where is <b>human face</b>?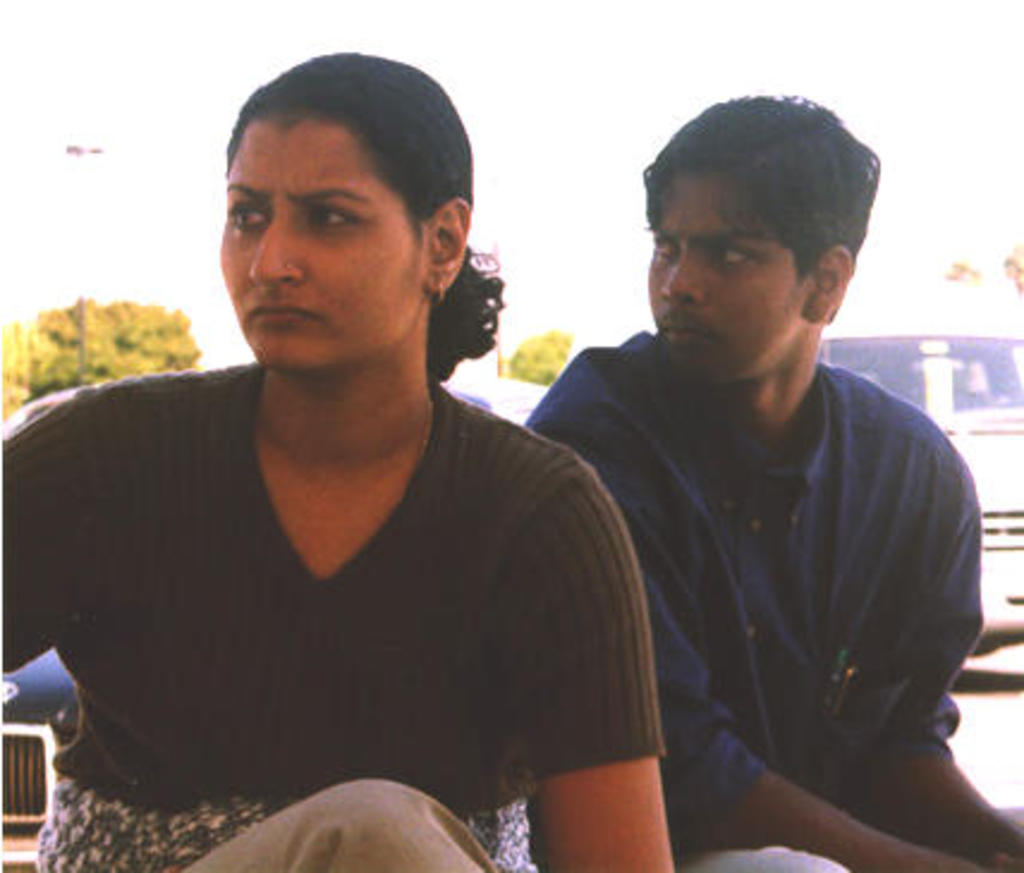
l=218, t=115, r=426, b=371.
